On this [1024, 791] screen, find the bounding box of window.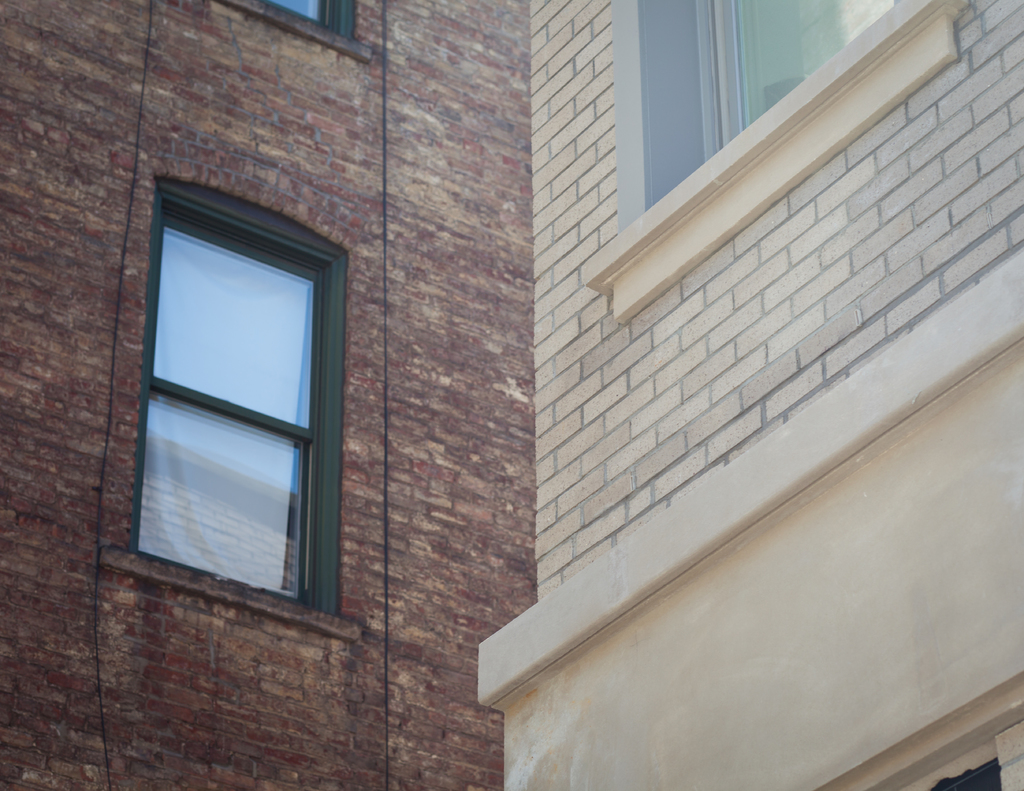
Bounding box: BBox(578, 0, 973, 321).
